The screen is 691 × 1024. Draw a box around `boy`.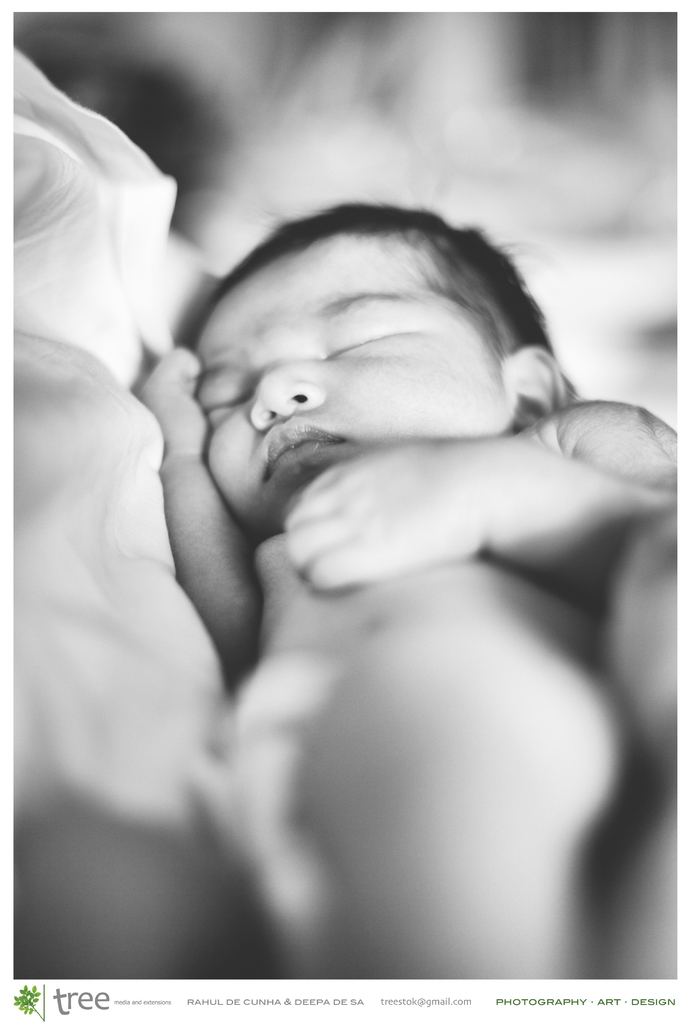
<bbox>127, 185, 676, 986</bbox>.
